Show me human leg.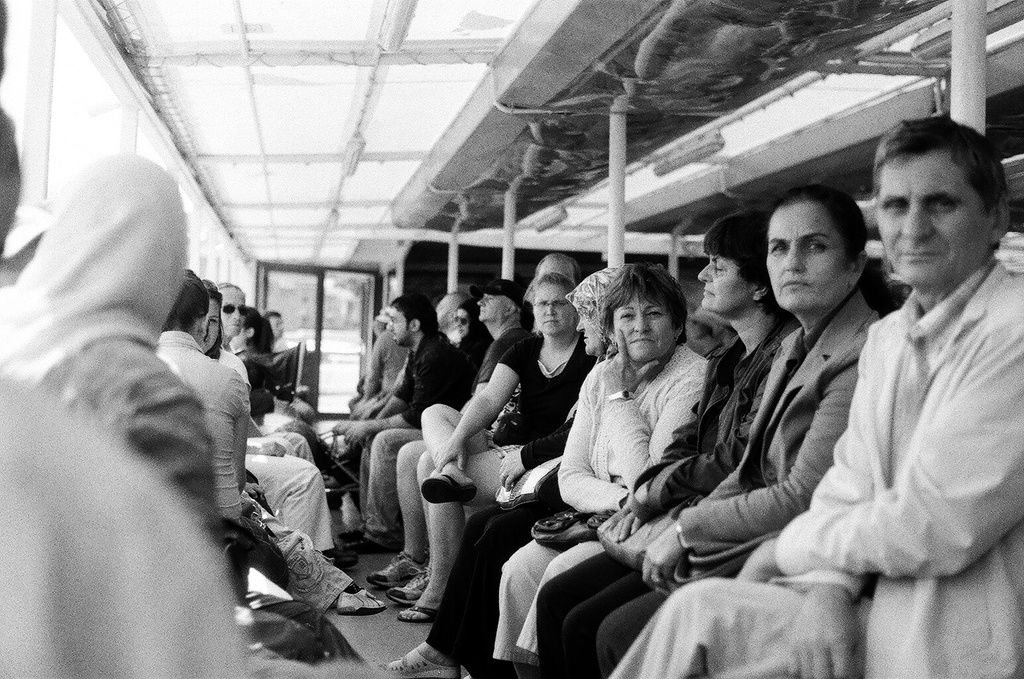
human leg is here: [400,445,515,617].
